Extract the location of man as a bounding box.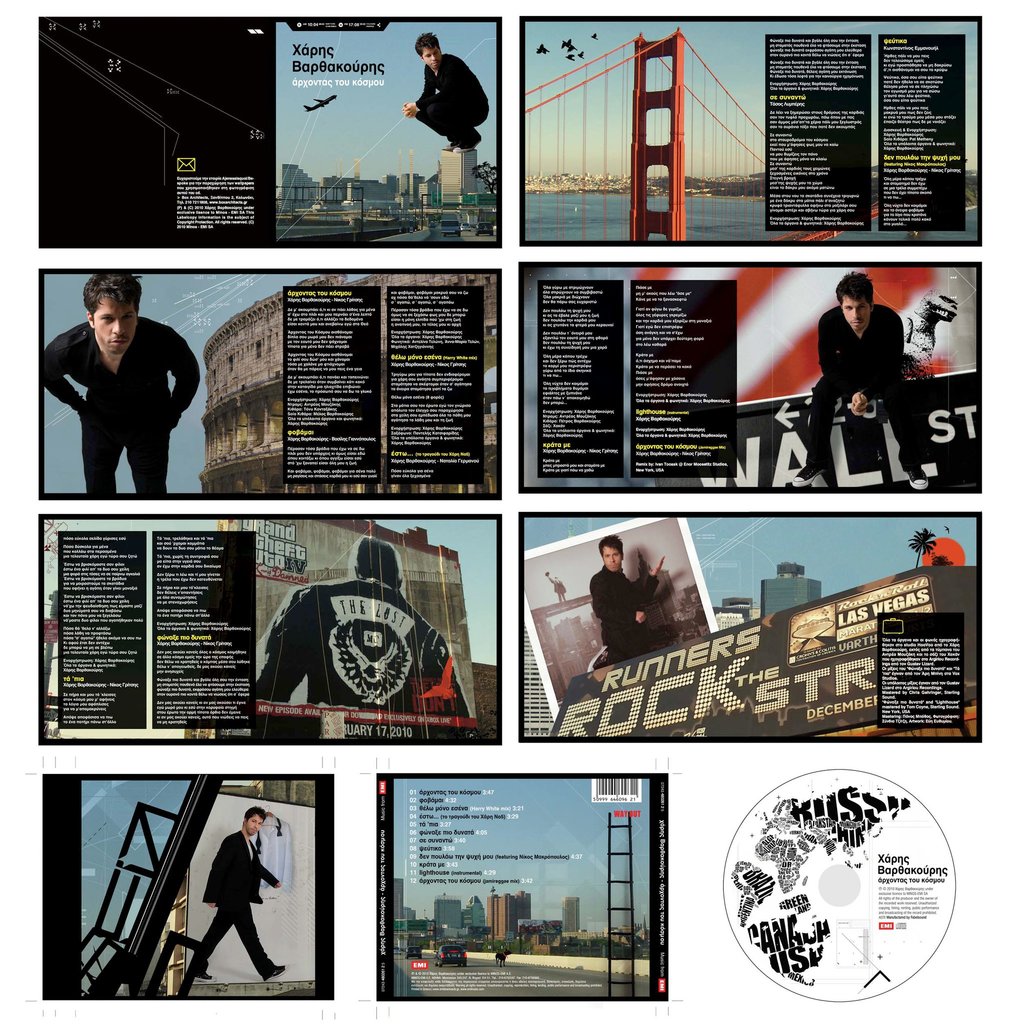
[x1=181, y1=807, x2=289, y2=982].
